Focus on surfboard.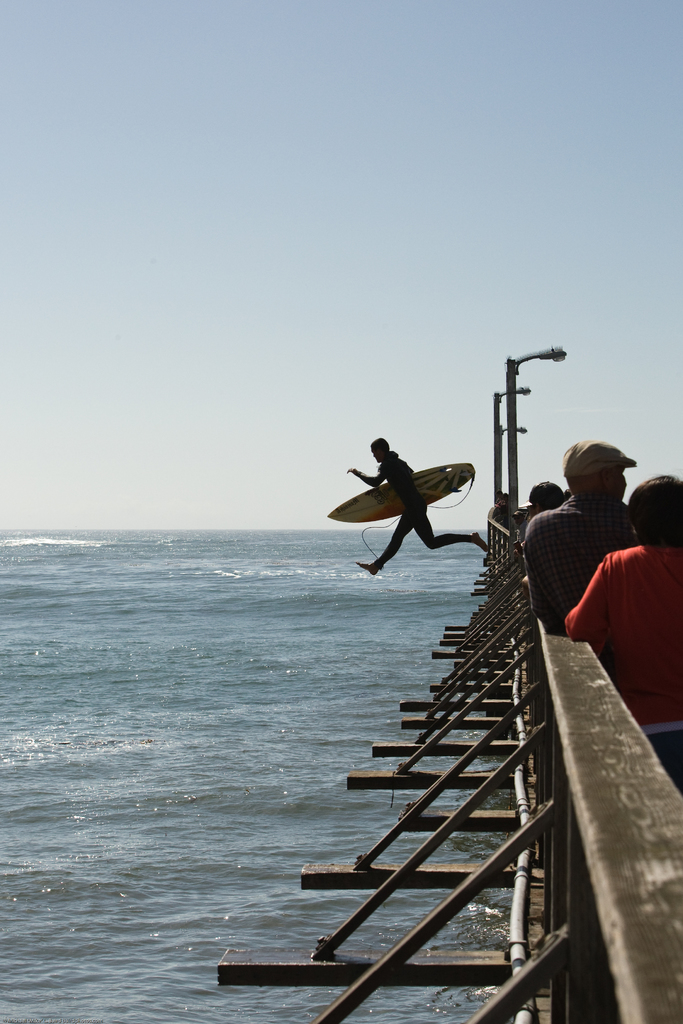
Focused at <box>328,460,476,524</box>.
